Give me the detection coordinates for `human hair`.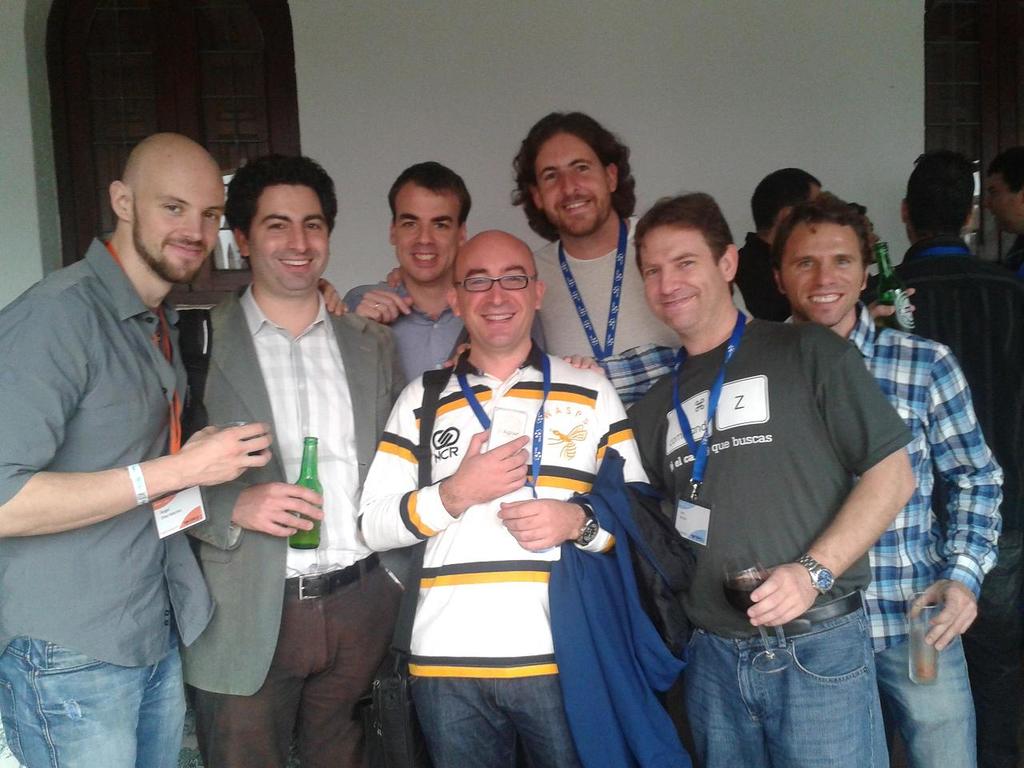
rect(514, 110, 632, 222).
